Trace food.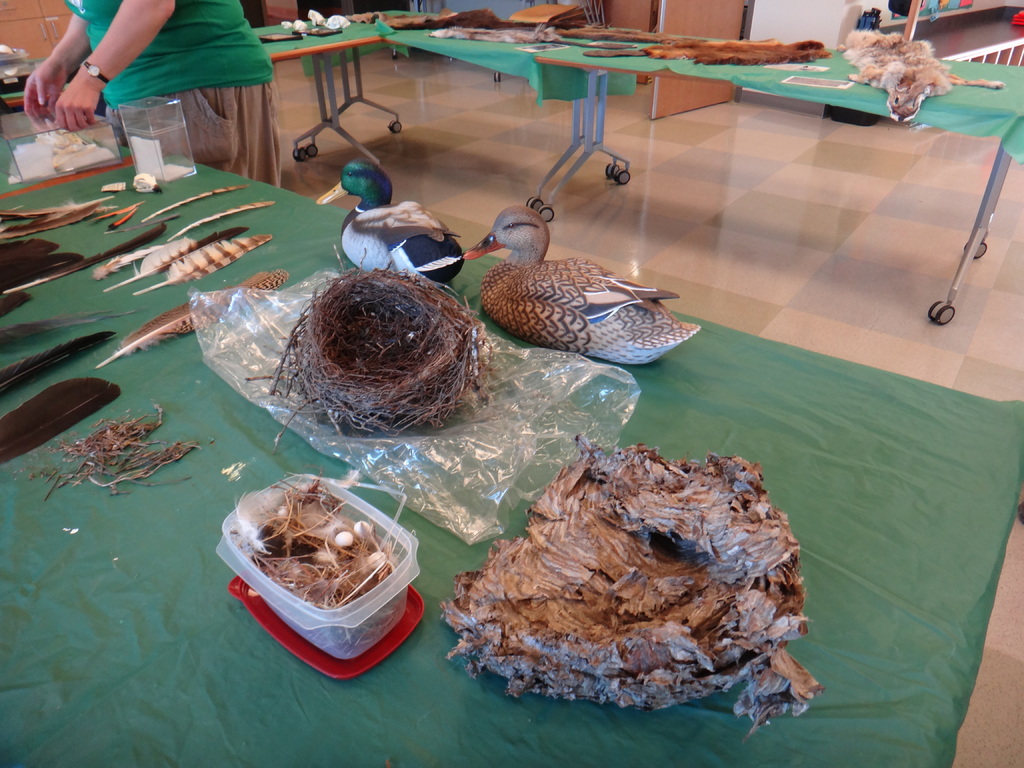
Traced to l=479, t=436, r=819, b=726.
